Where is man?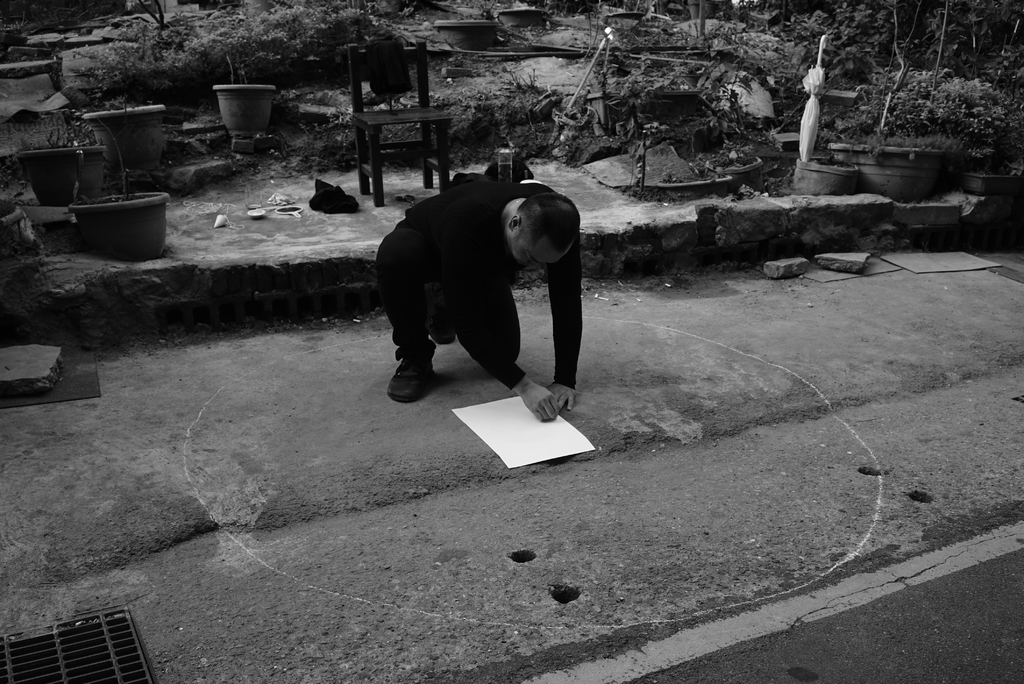
368, 163, 586, 427.
